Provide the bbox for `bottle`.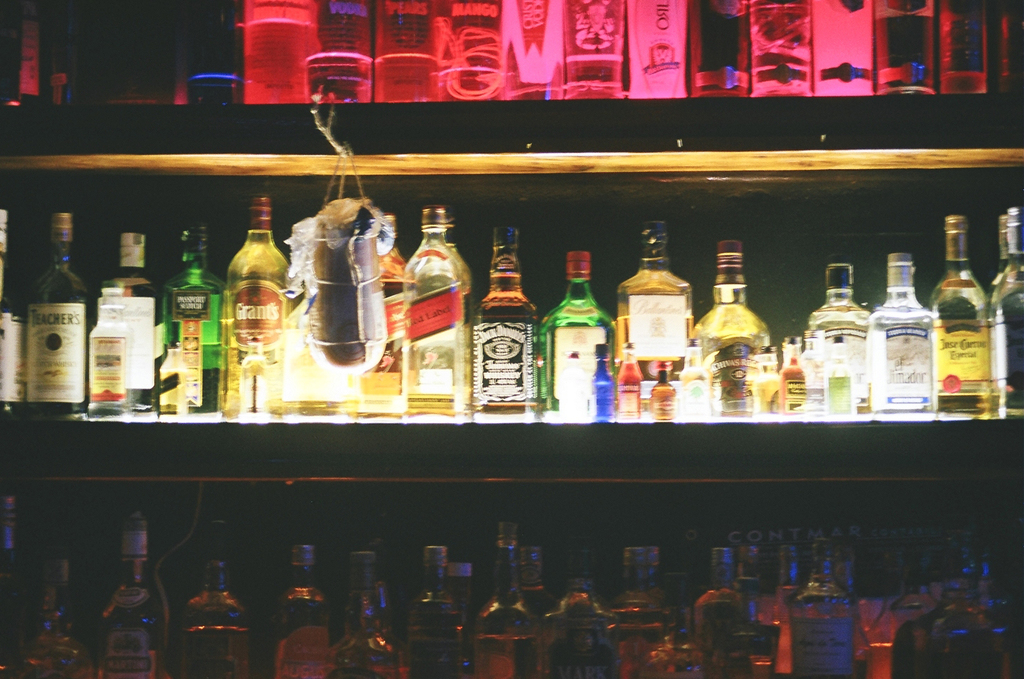
<bbox>605, 544, 678, 678</bbox>.
